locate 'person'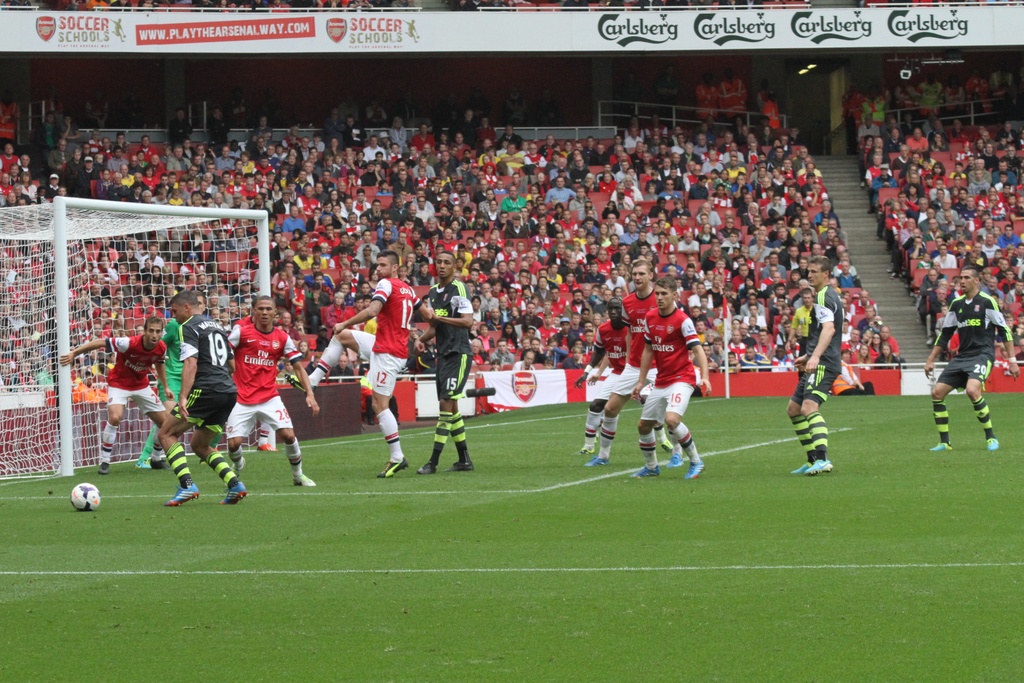
bbox(282, 247, 442, 477)
